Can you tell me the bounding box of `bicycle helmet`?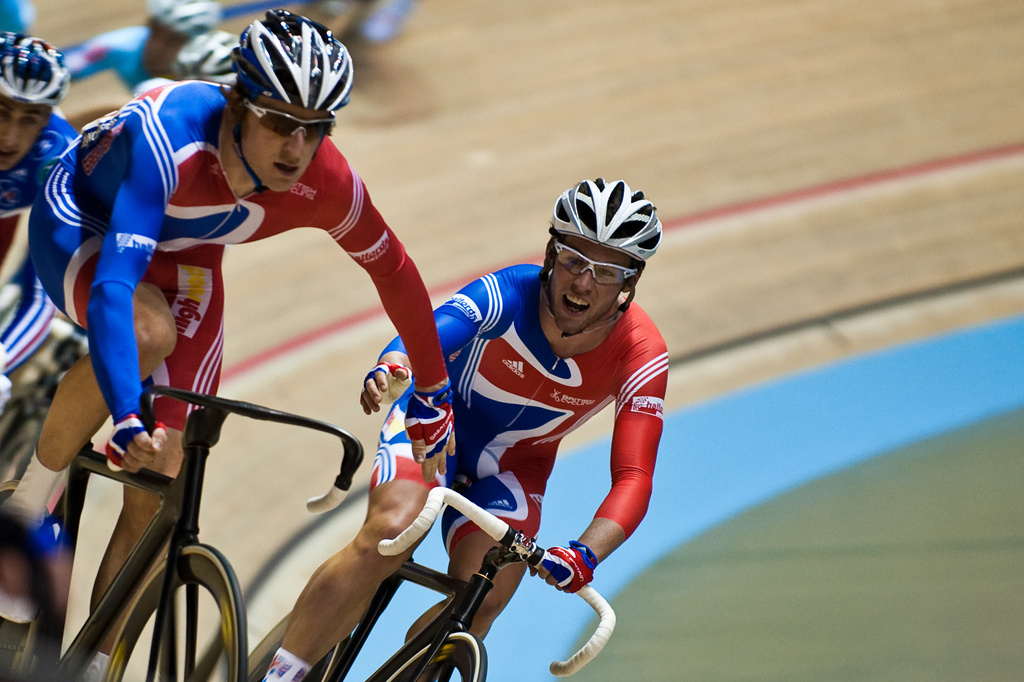
bbox(173, 29, 240, 88).
